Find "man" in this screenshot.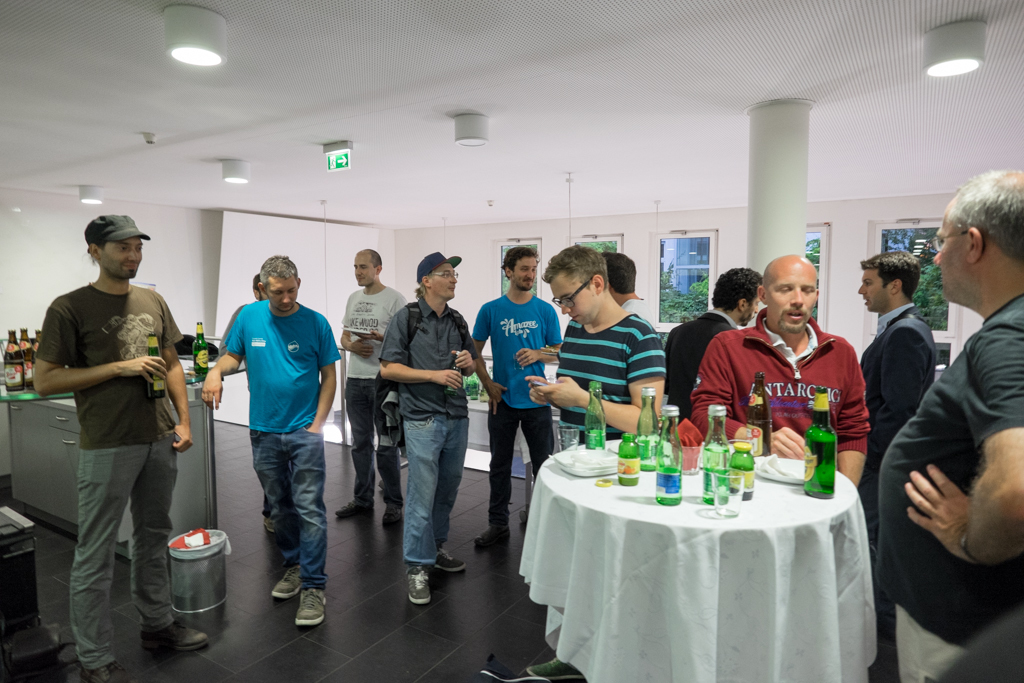
The bounding box for "man" is bbox(376, 249, 481, 607).
